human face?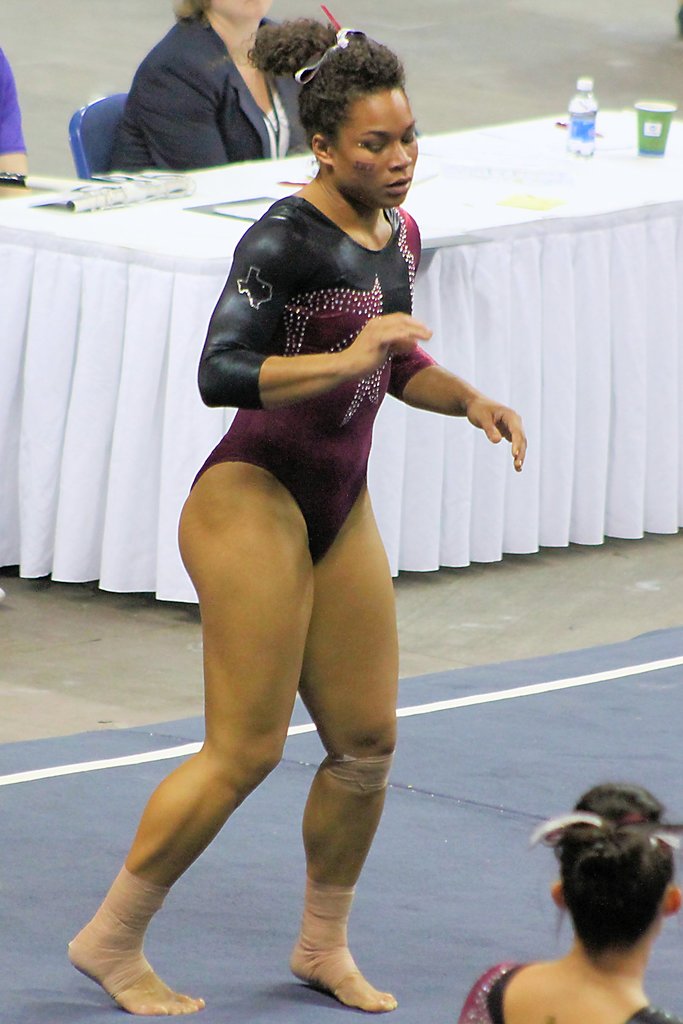
pyautogui.locateOnScreen(326, 91, 417, 210)
